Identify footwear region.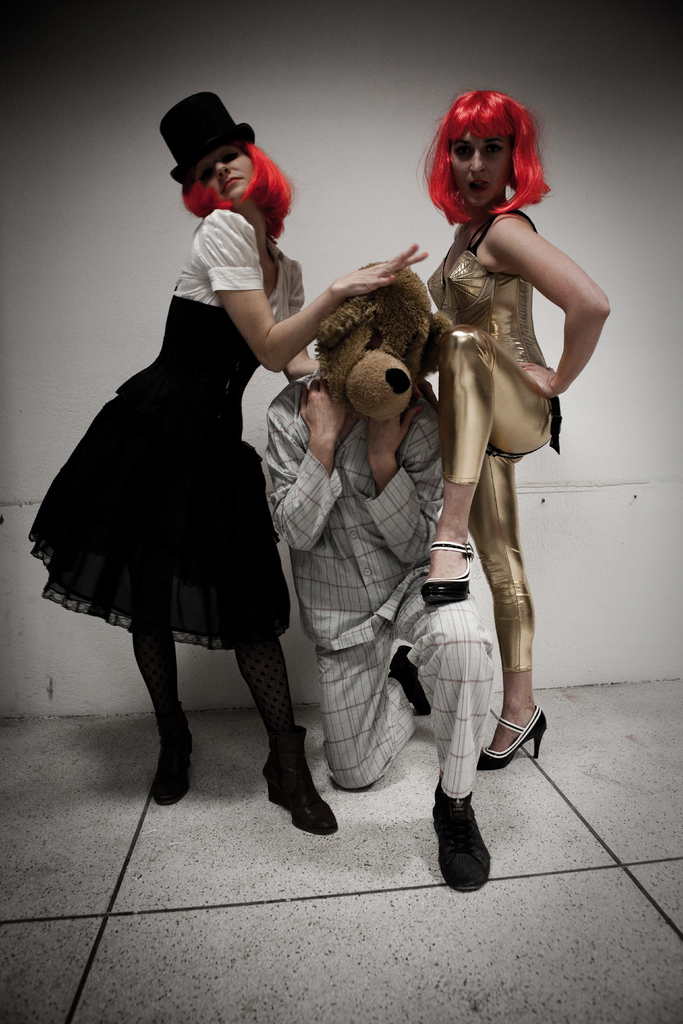
Region: [435, 794, 506, 892].
